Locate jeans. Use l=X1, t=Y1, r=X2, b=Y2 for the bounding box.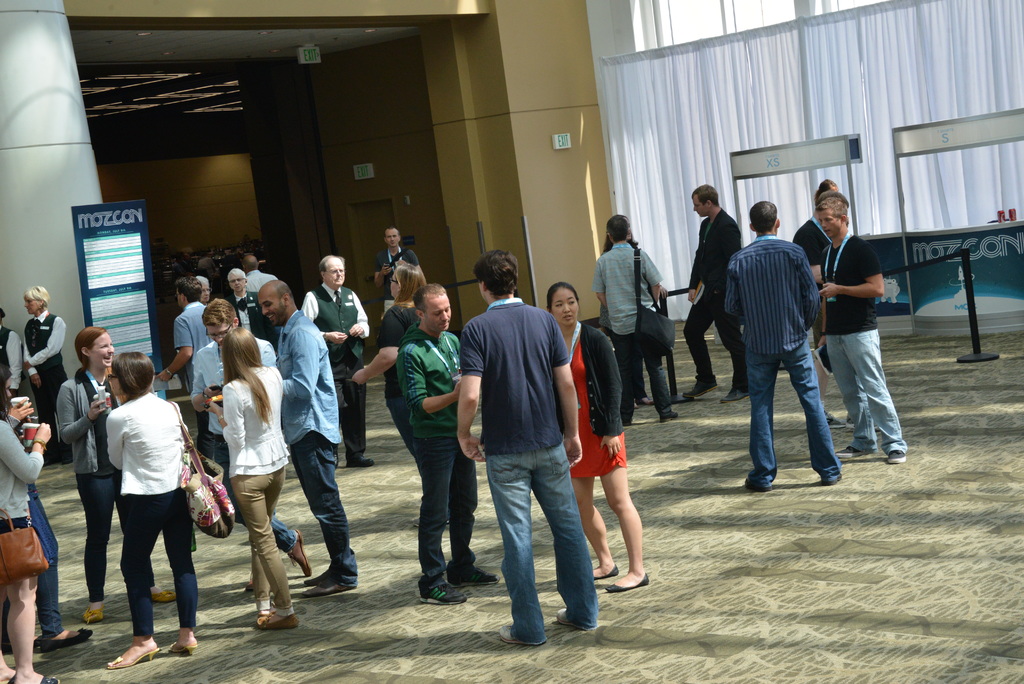
l=295, t=428, r=358, b=589.
